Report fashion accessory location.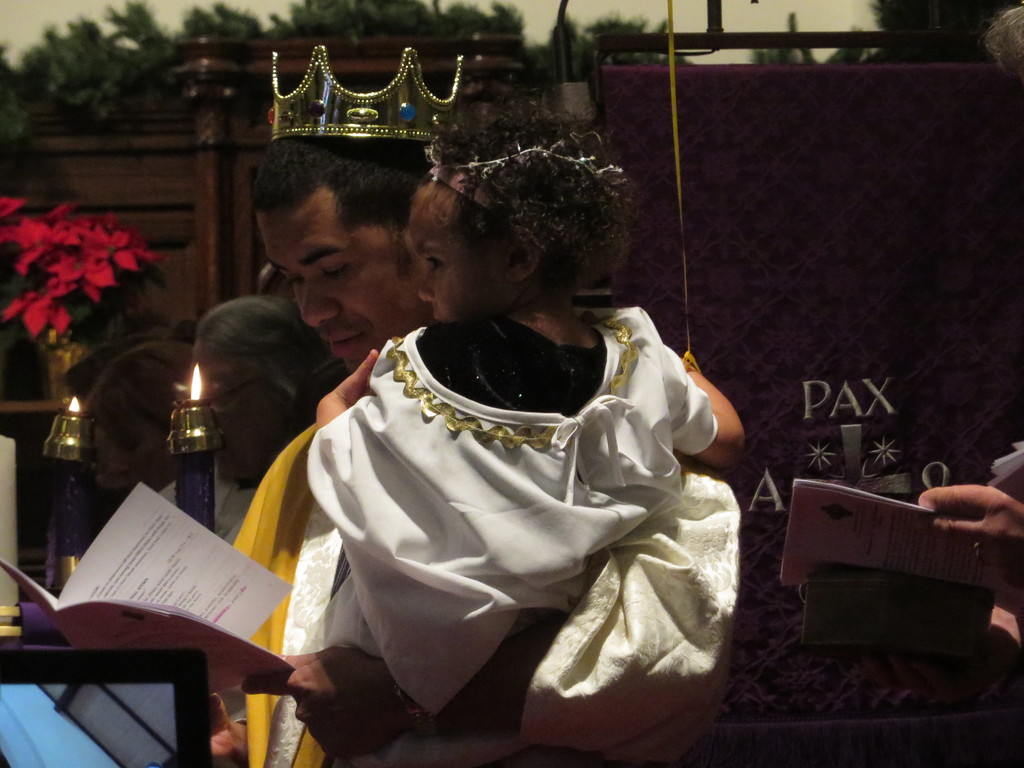
Report: [433, 141, 628, 220].
